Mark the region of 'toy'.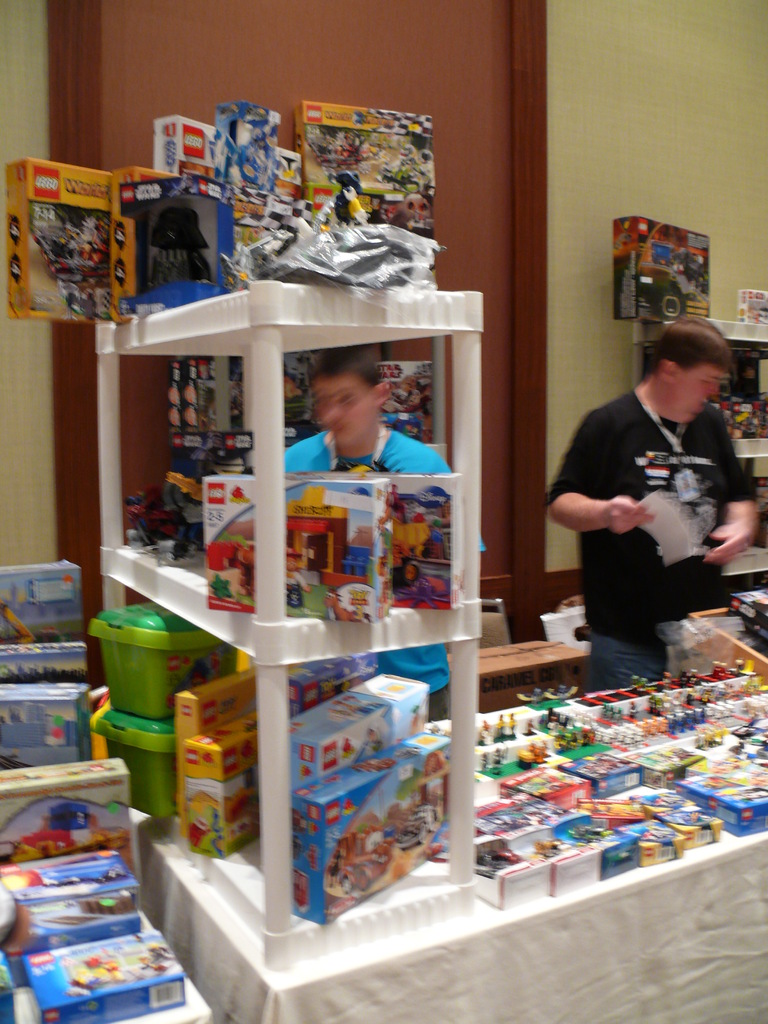
Region: x1=334 y1=170 x2=366 y2=226.
